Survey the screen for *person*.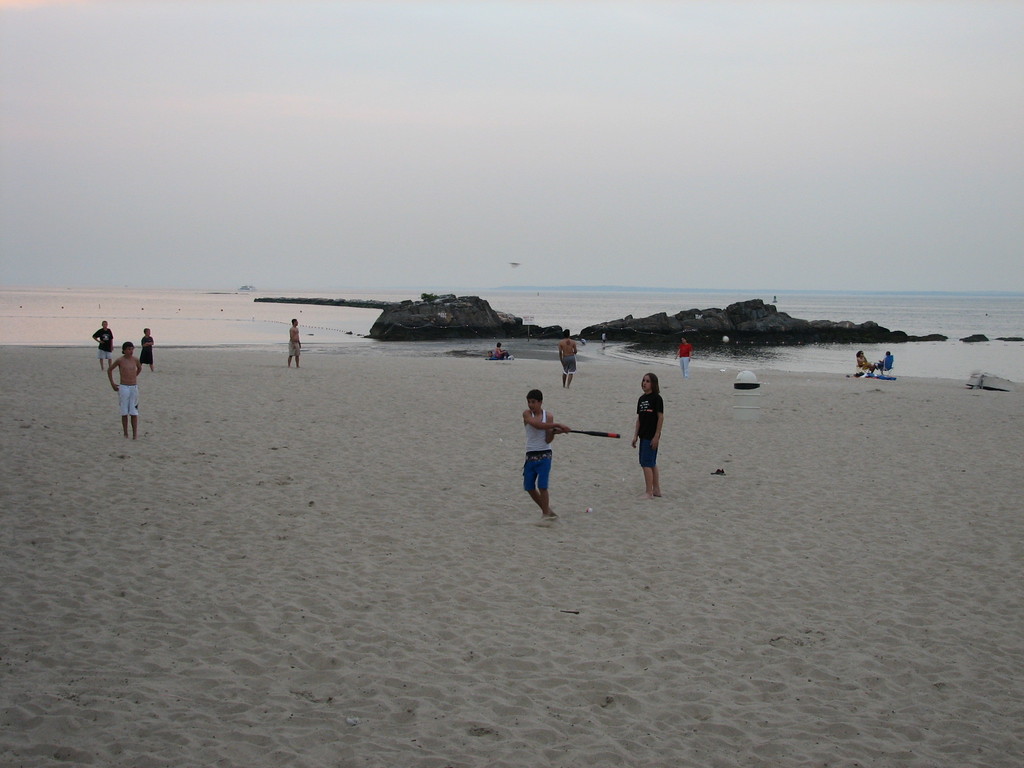
Survey found: [left=853, top=349, right=873, bottom=376].
